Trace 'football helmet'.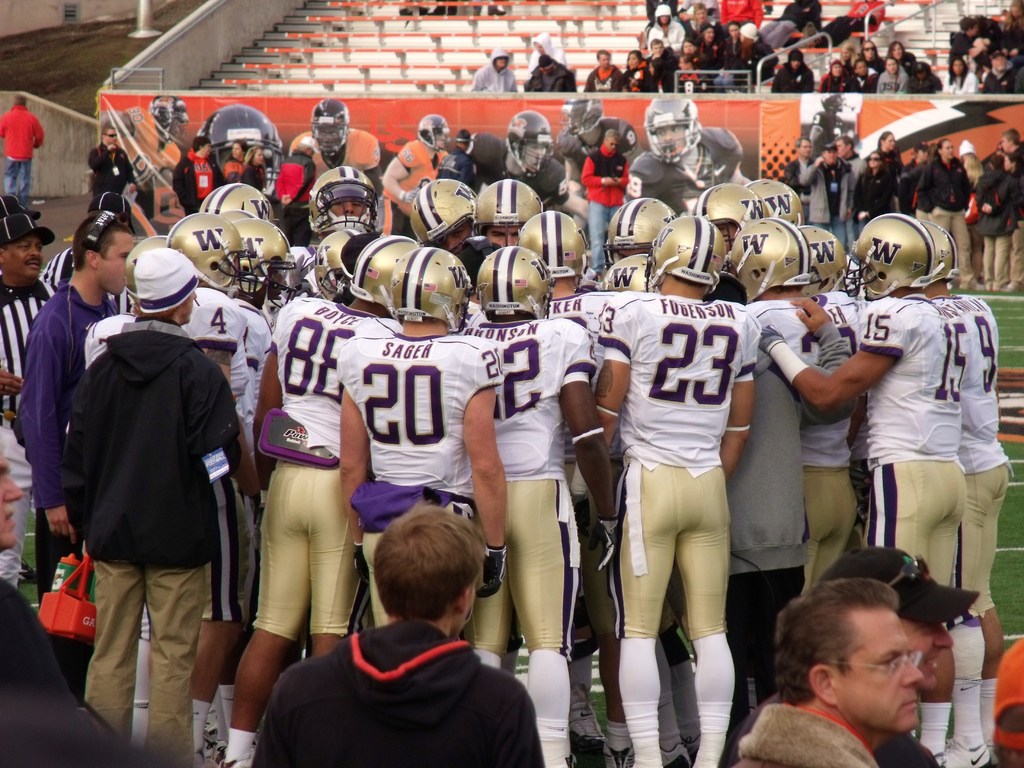
Traced to 842/210/938/298.
